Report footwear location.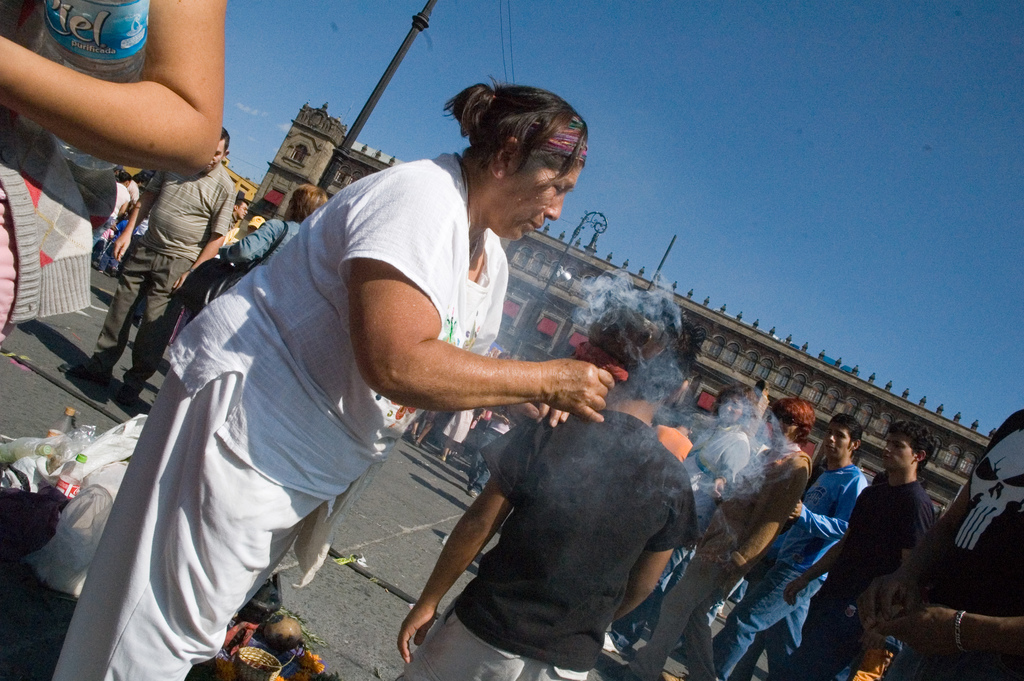
Report: BBox(468, 476, 484, 501).
